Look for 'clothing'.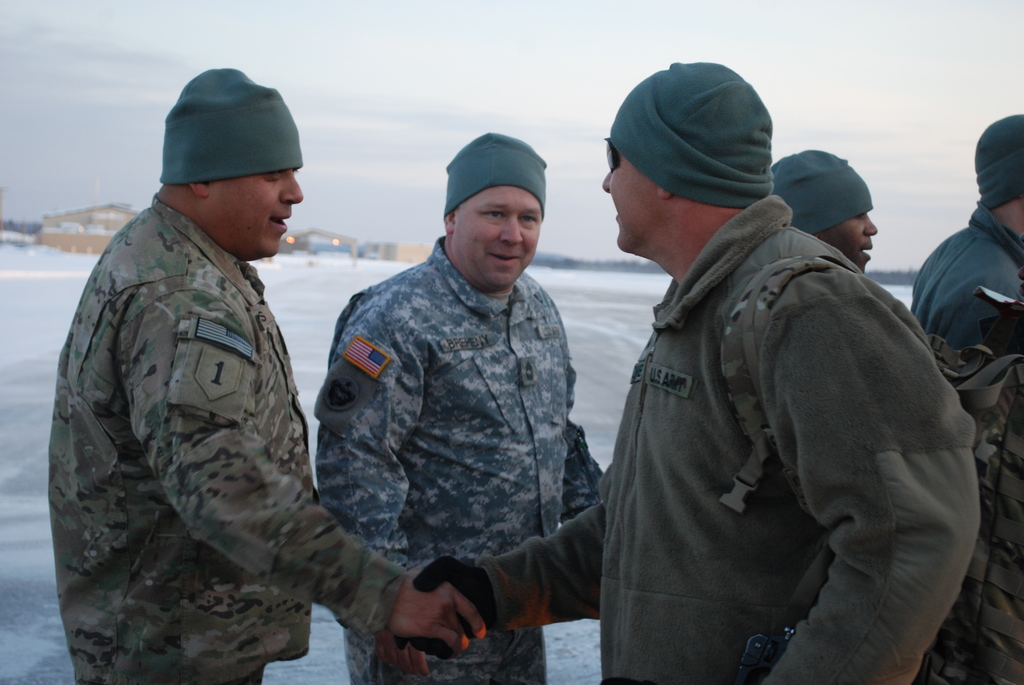
Found: bbox=[47, 199, 406, 684].
